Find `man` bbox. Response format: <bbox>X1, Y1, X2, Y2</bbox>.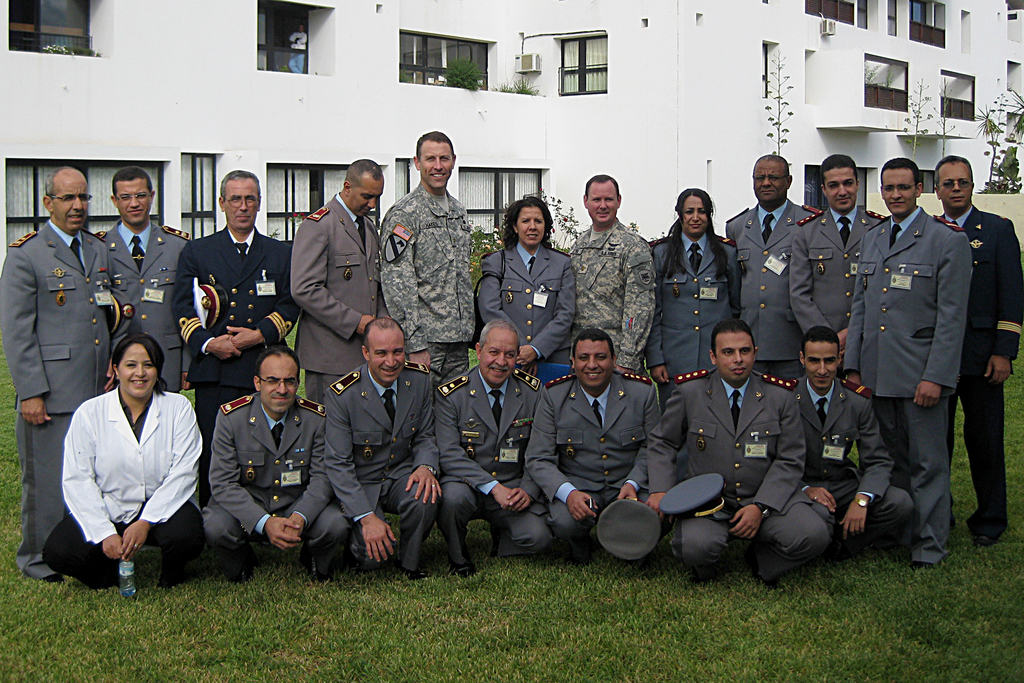
<bbox>288, 155, 393, 402</bbox>.
